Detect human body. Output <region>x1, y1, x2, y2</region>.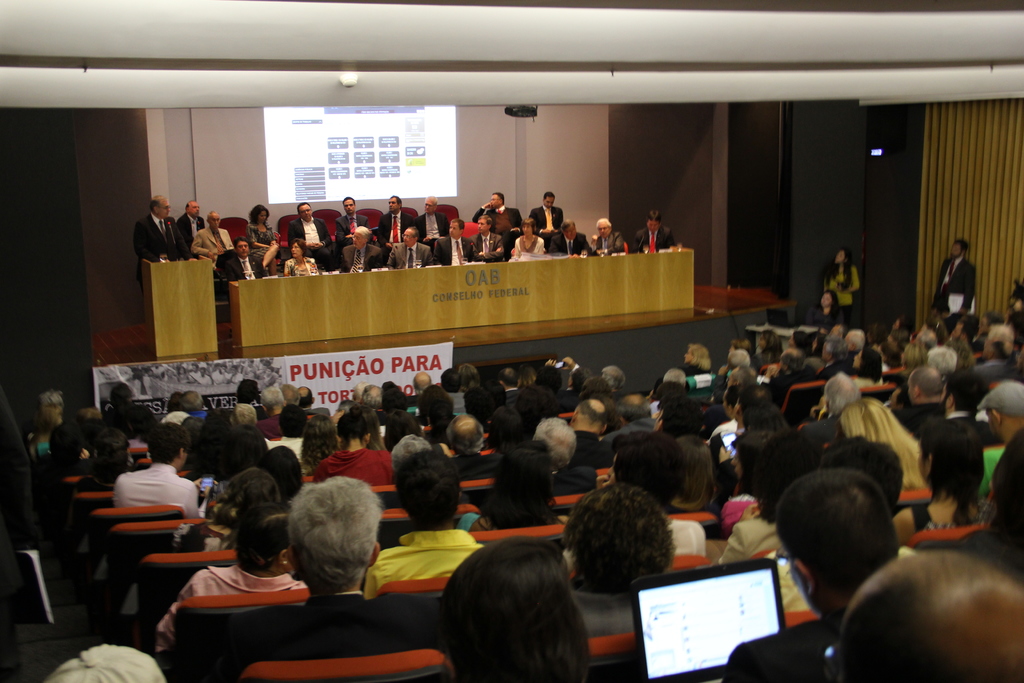
<region>470, 201, 522, 227</region>.
